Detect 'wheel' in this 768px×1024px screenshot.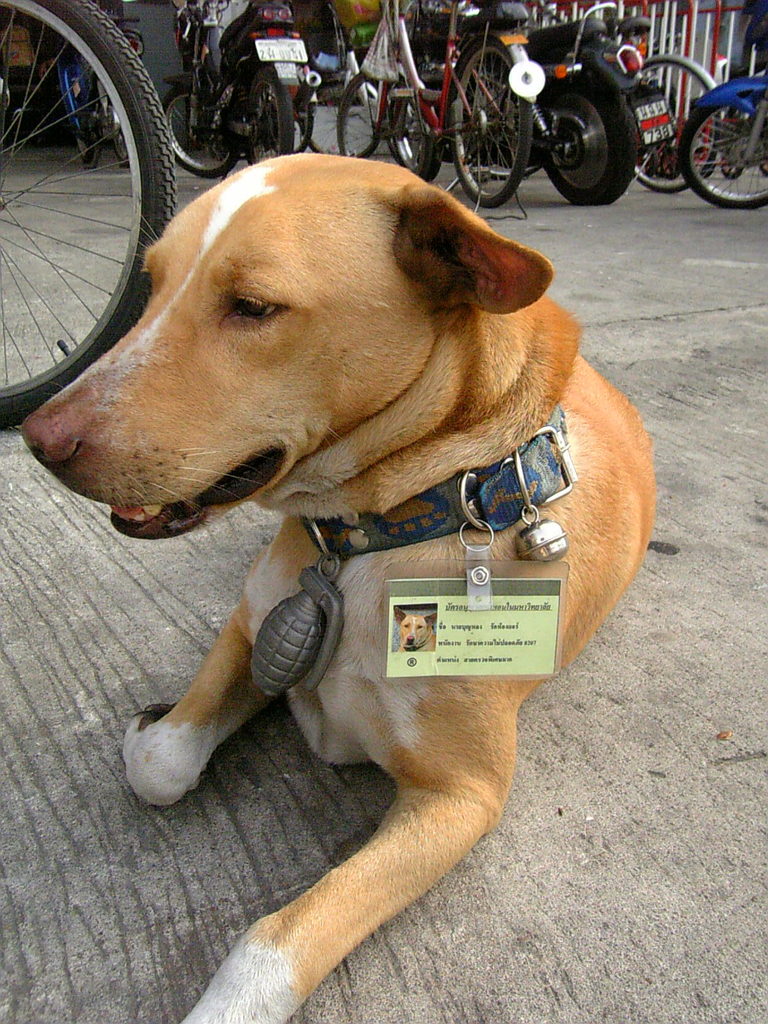
Detection: [292, 77, 319, 154].
